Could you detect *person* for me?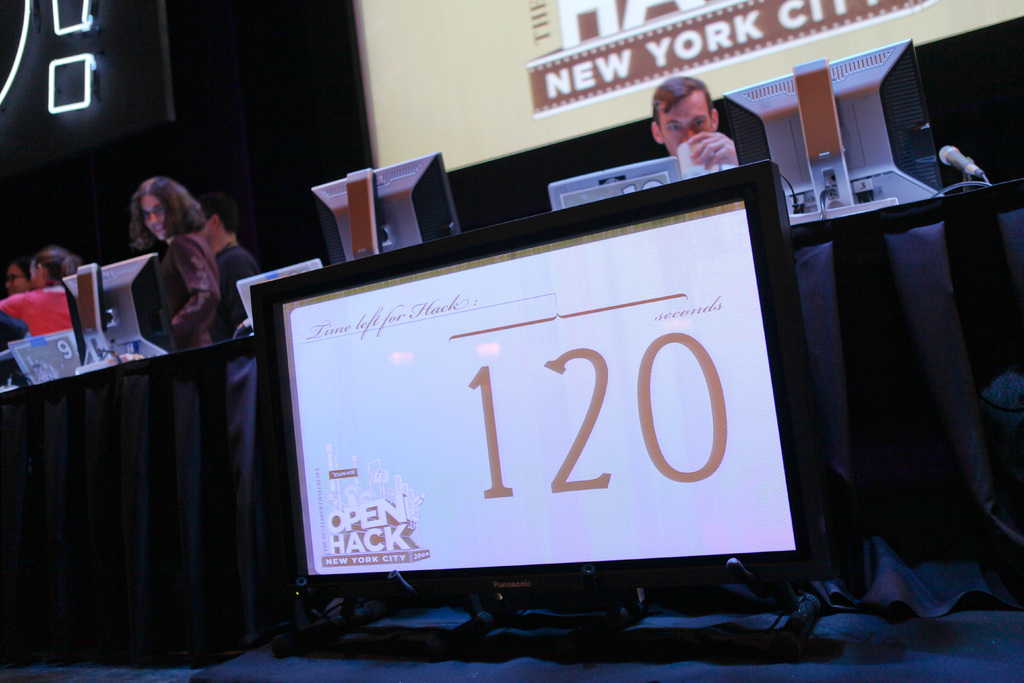
Detection result: [648,76,760,200].
